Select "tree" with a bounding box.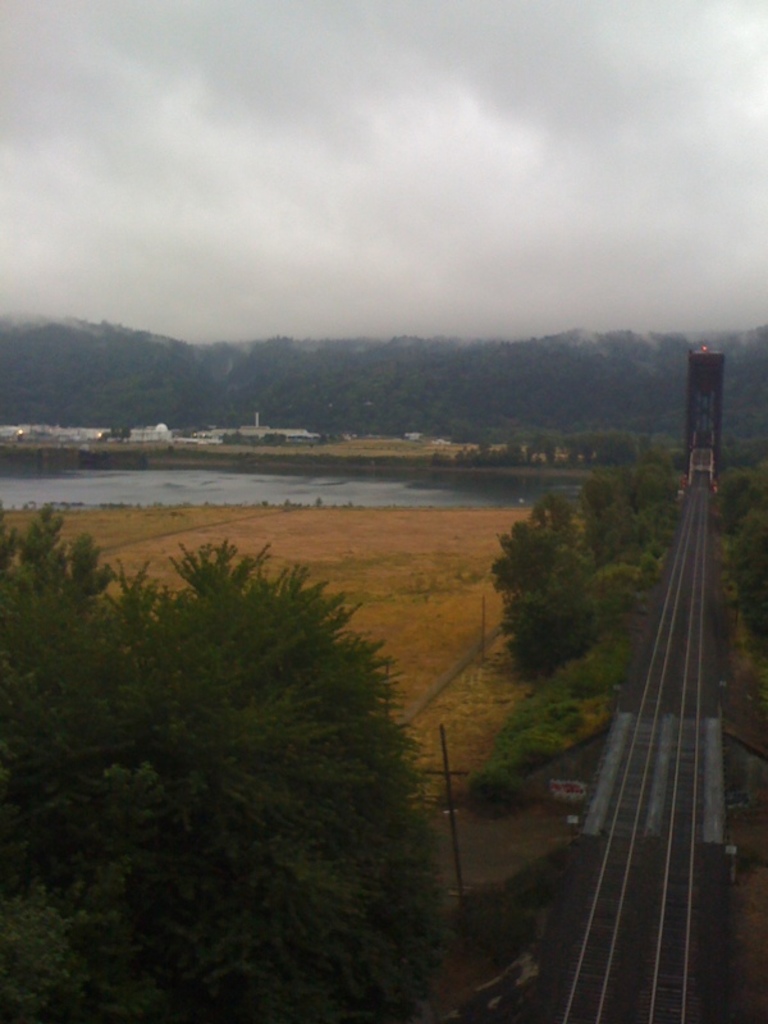
[508, 439, 521, 472].
